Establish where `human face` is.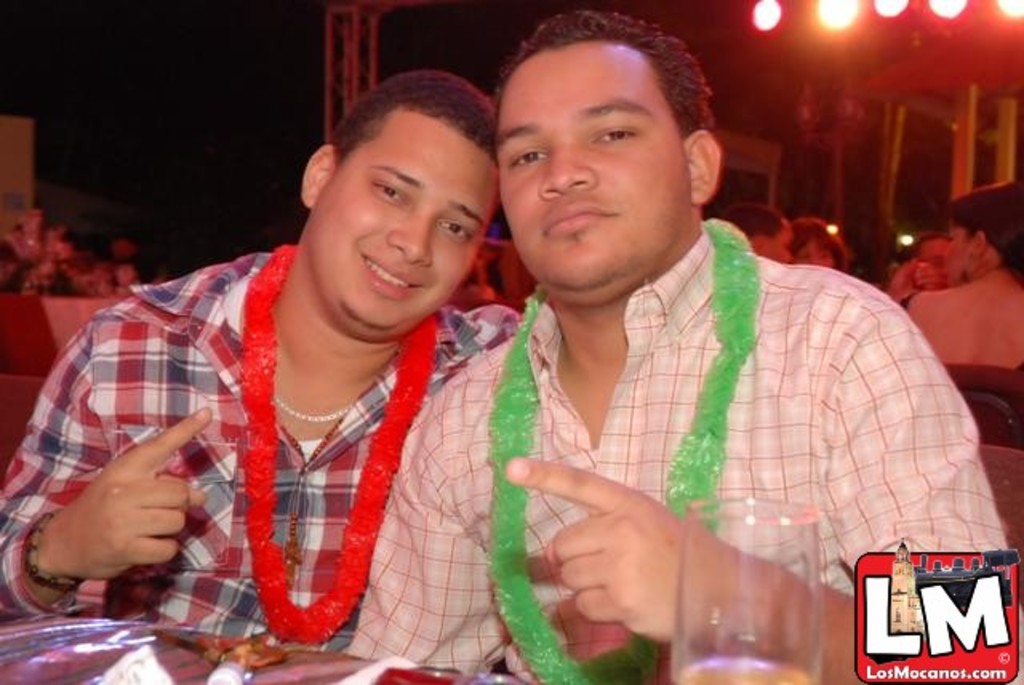
Established at region(493, 56, 682, 283).
